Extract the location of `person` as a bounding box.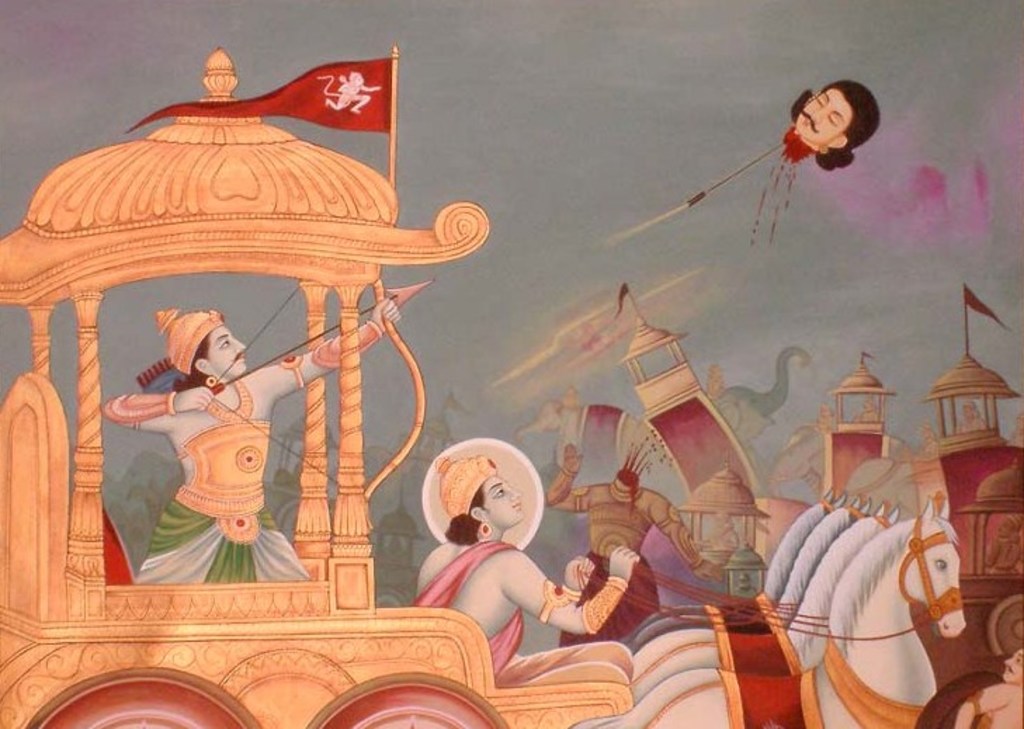
l=98, t=299, r=407, b=584.
